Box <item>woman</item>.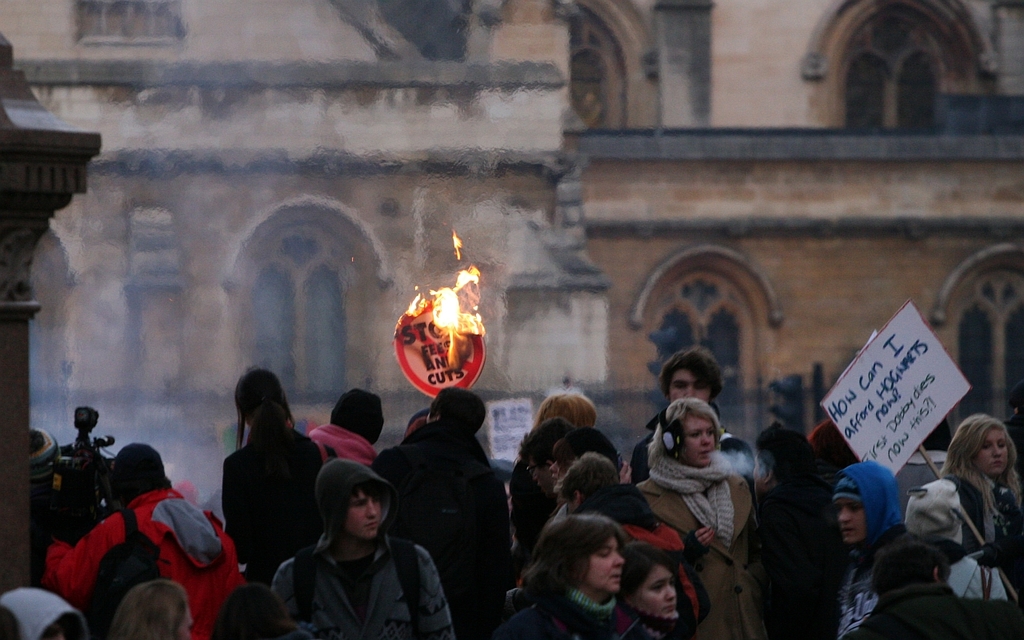
<bbox>654, 391, 774, 639</bbox>.
